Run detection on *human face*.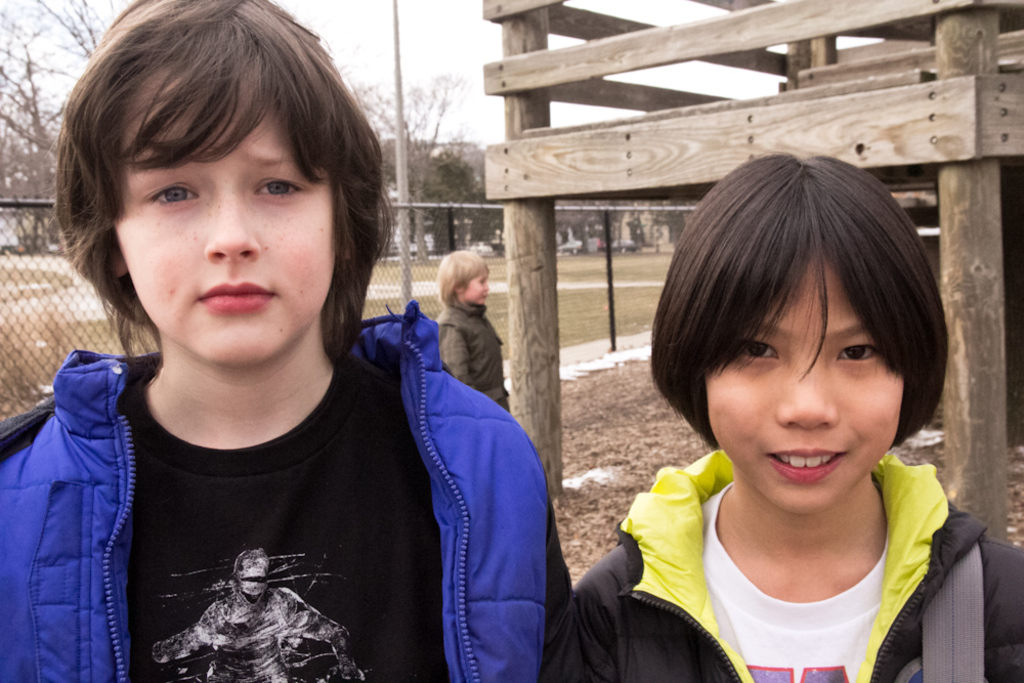
Result: (82, 97, 341, 358).
